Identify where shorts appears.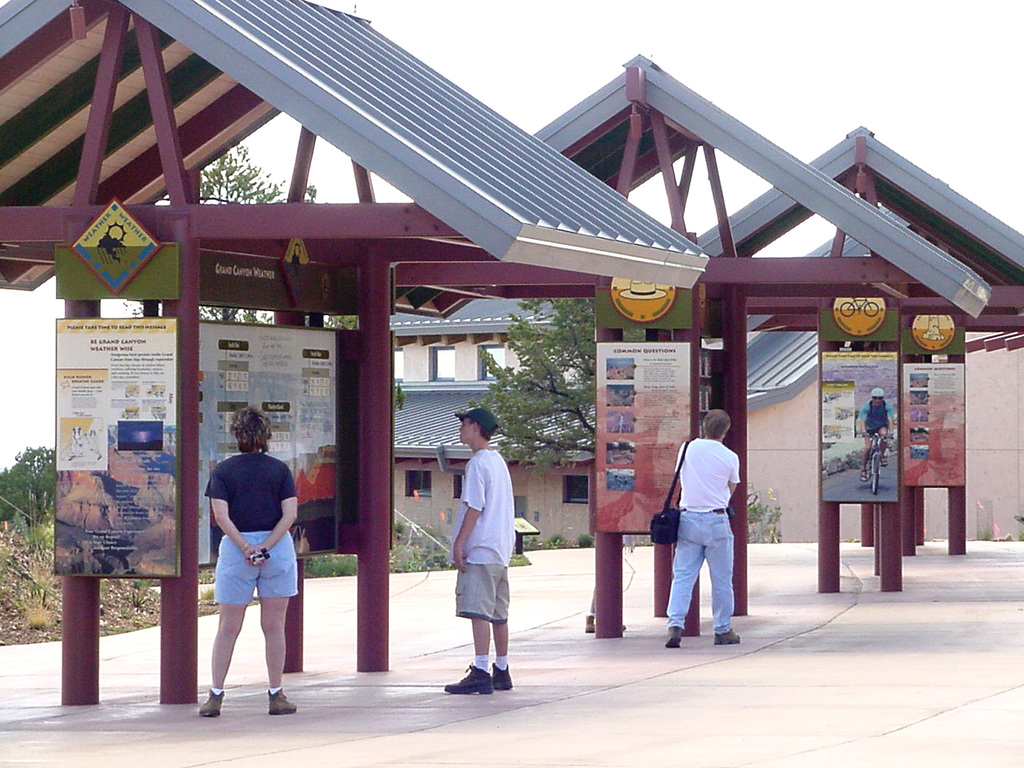
Appears at {"x1": 456, "y1": 563, "x2": 509, "y2": 625}.
